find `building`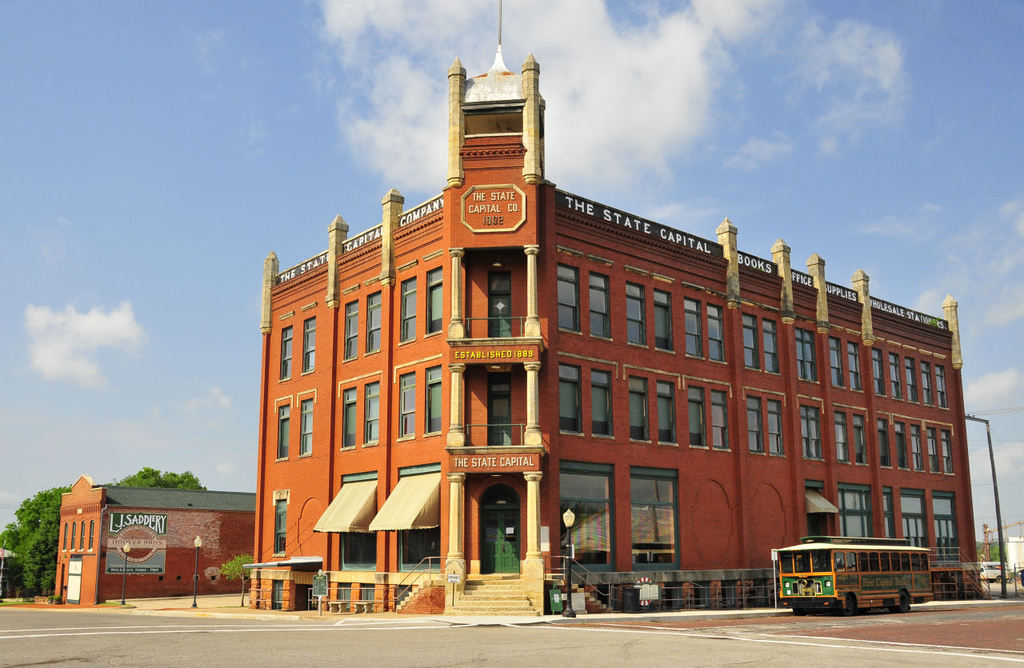
select_region(53, 474, 256, 606)
